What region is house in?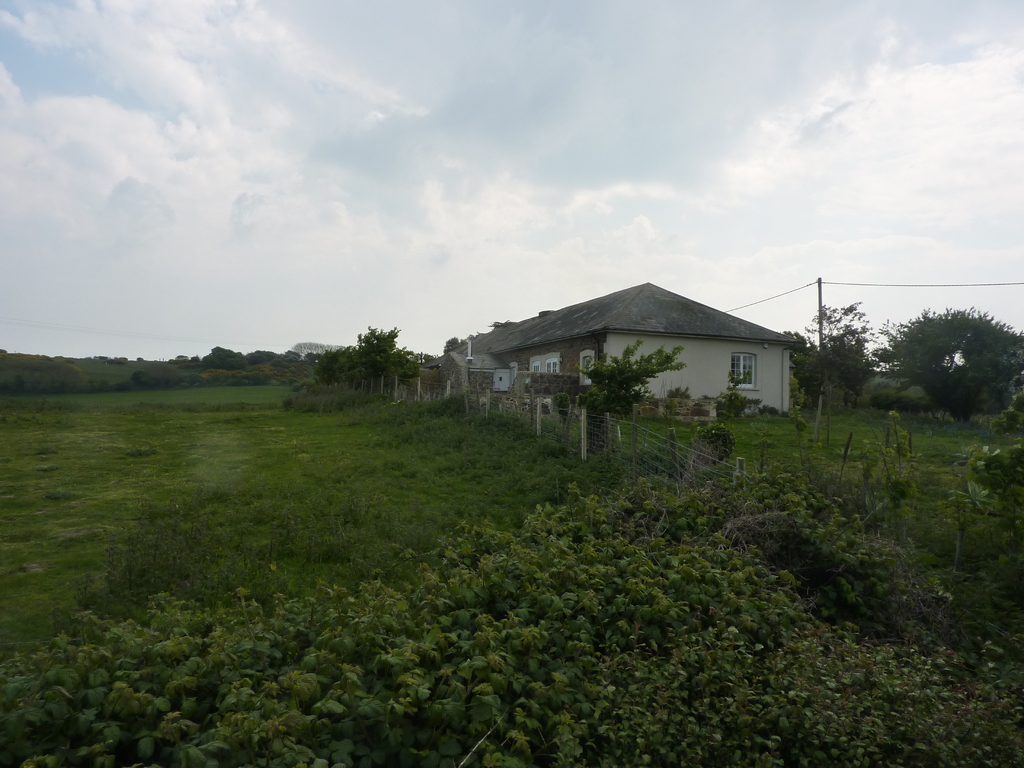
441 268 821 460.
